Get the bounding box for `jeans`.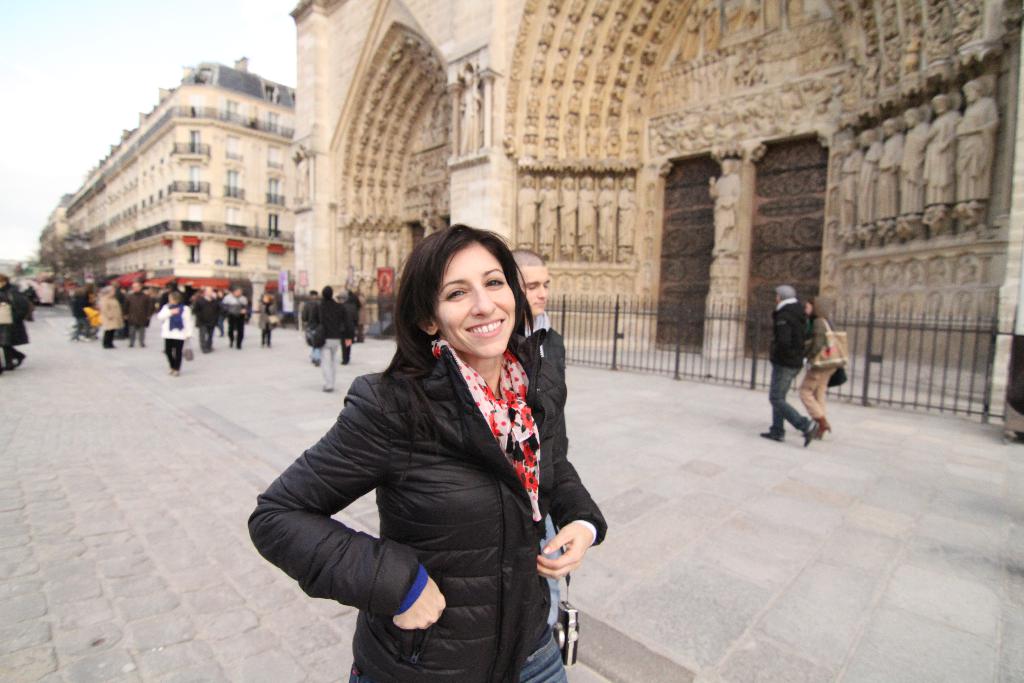
pyautogui.locateOnScreen(772, 368, 815, 438).
